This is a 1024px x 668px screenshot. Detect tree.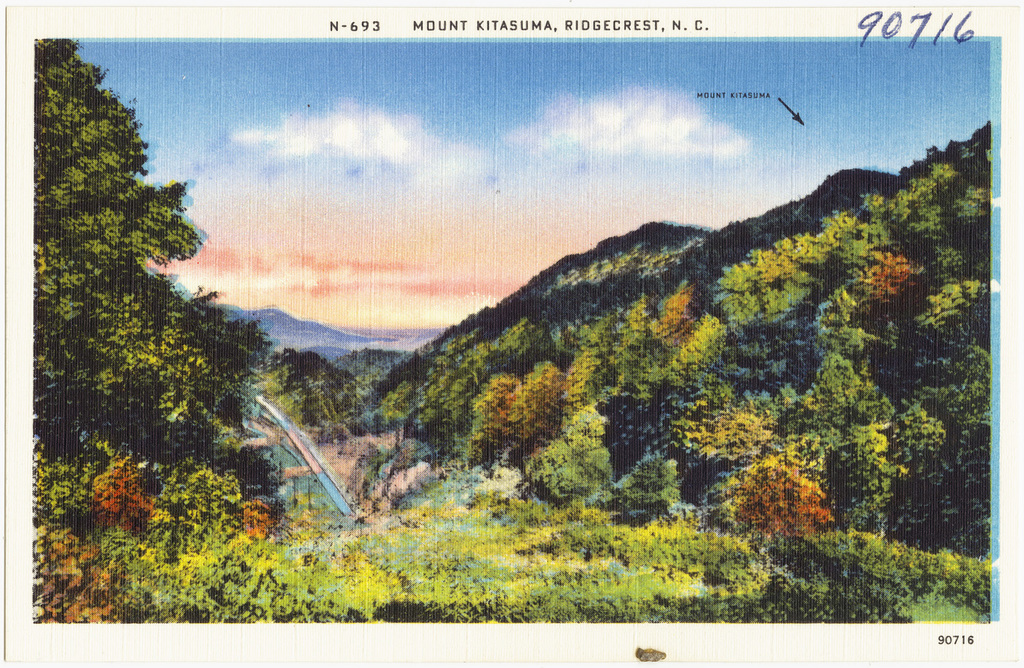
Rect(19, 35, 238, 544).
